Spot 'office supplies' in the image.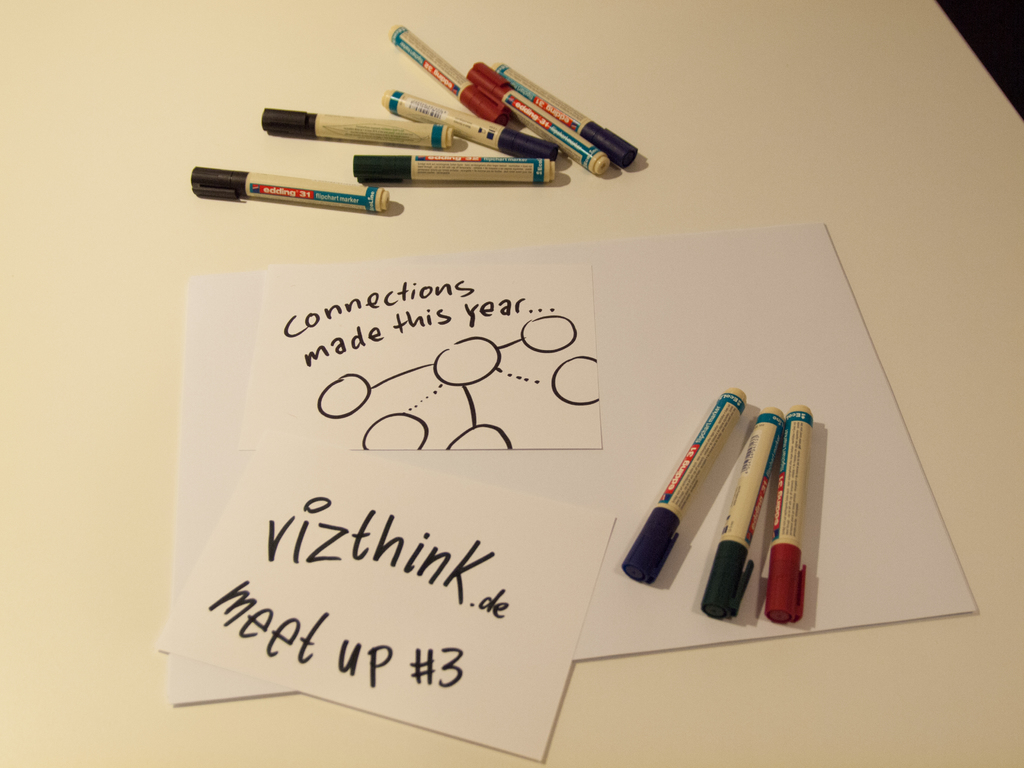
'office supplies' found at rect(625, 387, 748, 576).
